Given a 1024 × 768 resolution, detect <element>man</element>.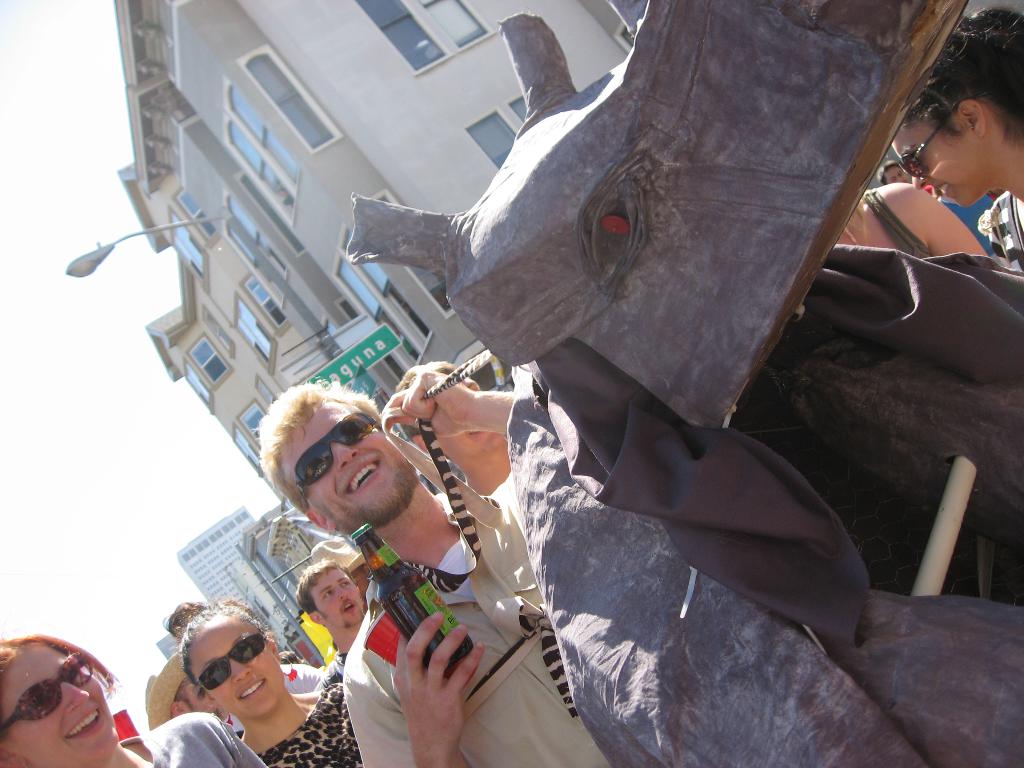
(415, 366, 511, 490).
